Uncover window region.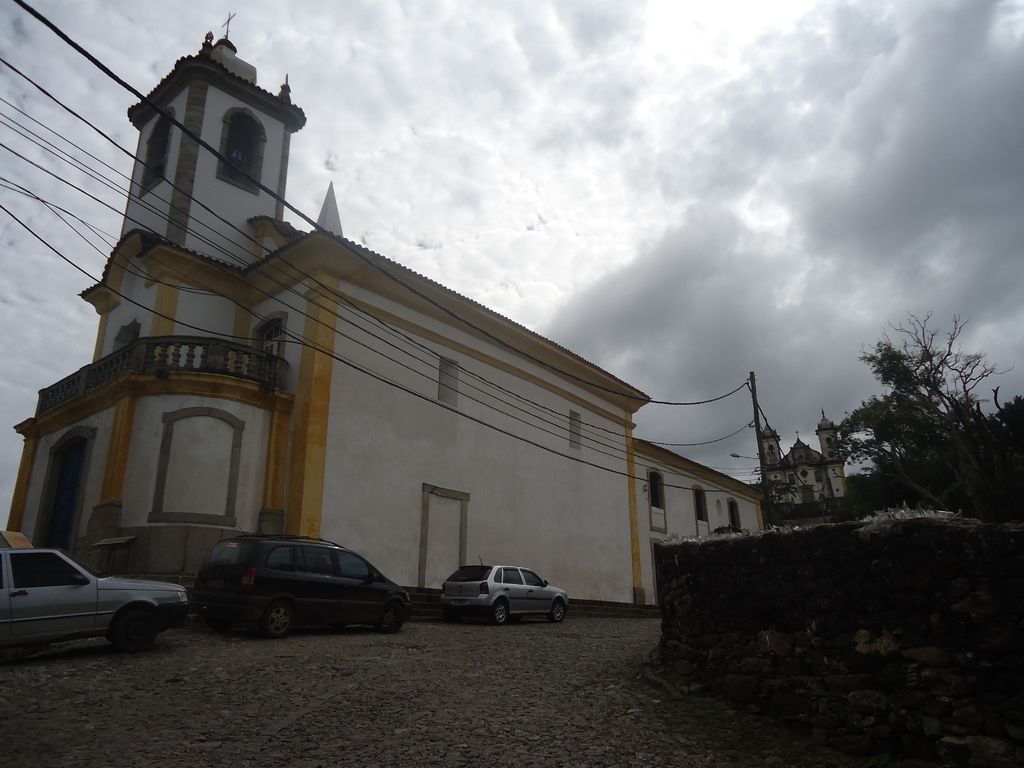
Uncovered: BBox(115, 320, 137, 367).
